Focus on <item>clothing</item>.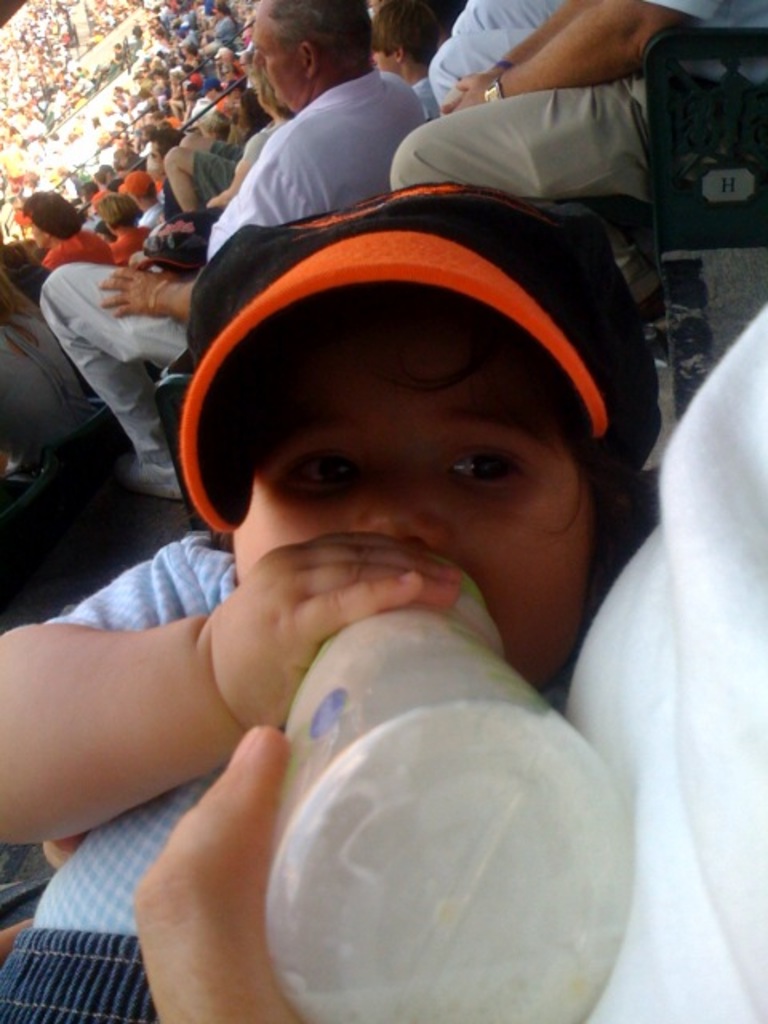
Focused at [x1=110, y1=221, x2=157, y2=270].
